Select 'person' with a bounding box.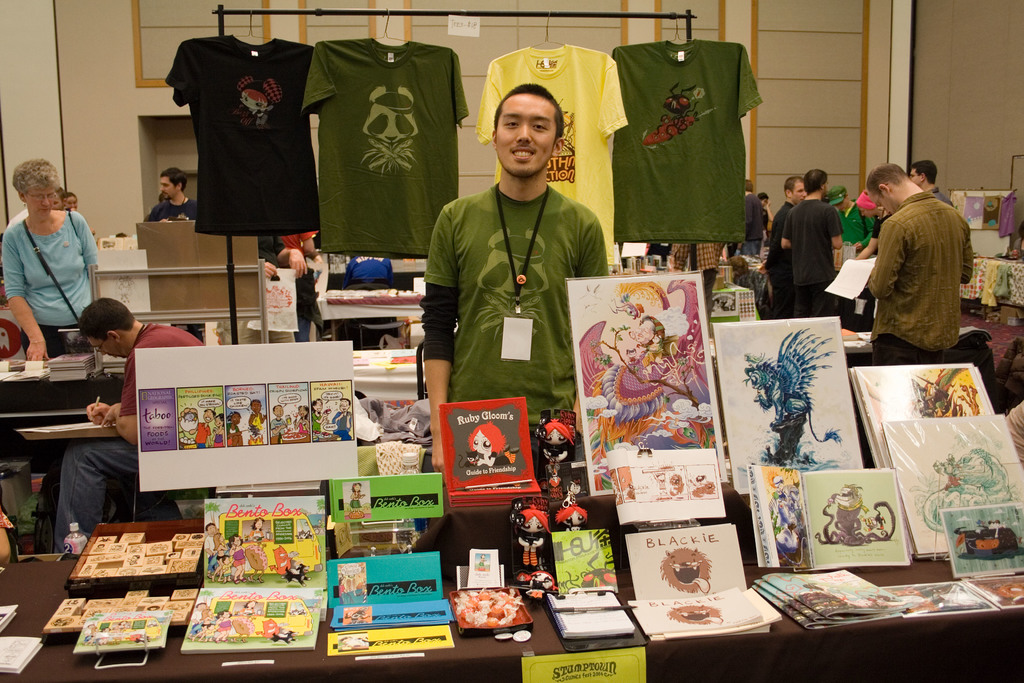
select_region(332, 397, 353, 440).
